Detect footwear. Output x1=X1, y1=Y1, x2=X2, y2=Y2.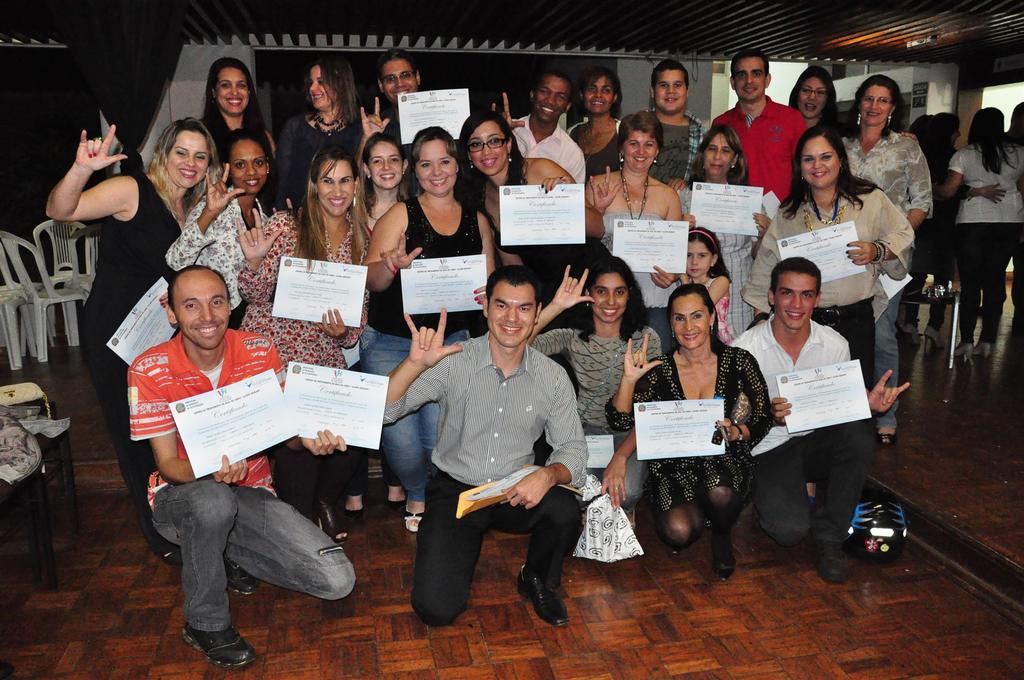
x1=813, y1=549, x2=849, y2=583.
